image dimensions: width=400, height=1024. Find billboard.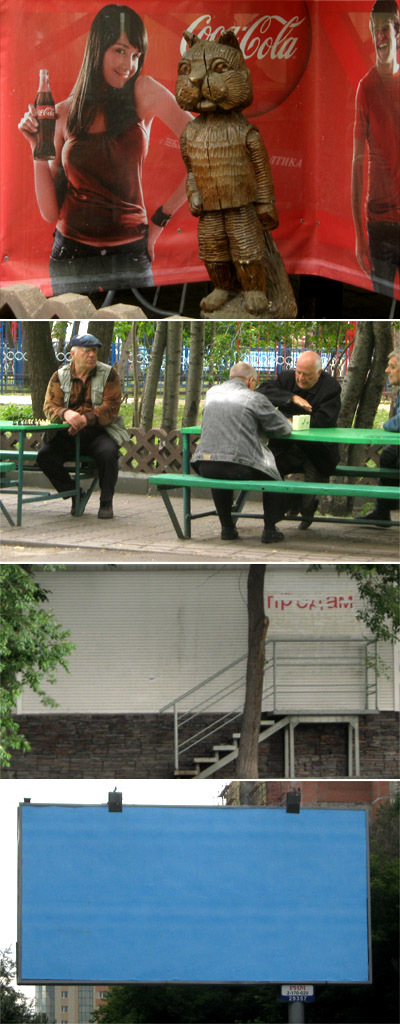
0:0:399:310.
